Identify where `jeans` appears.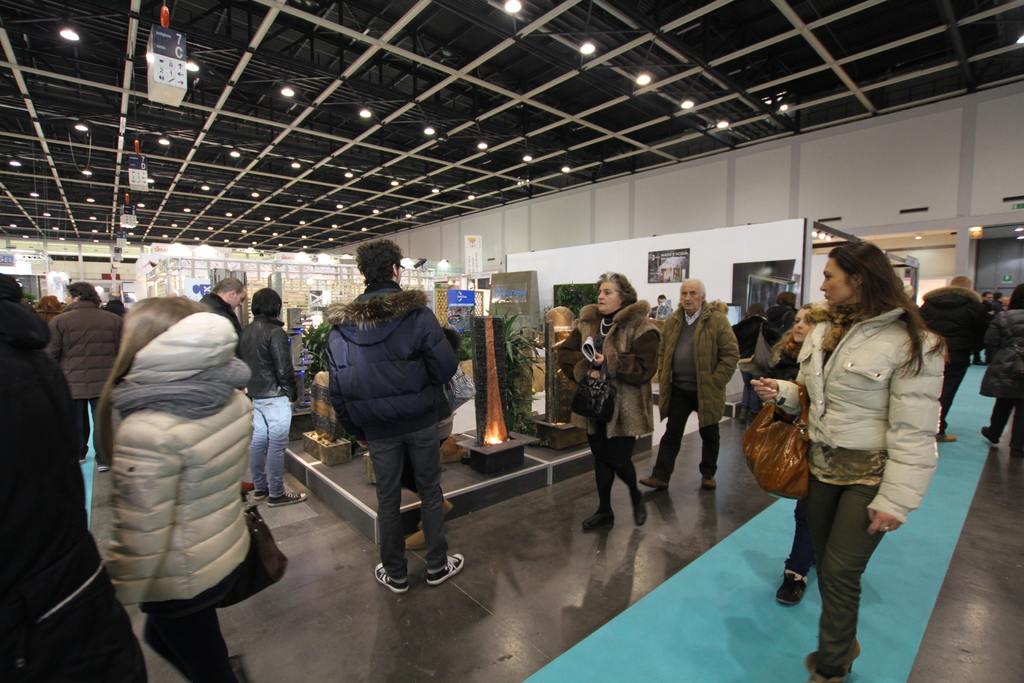
Appears at detection(794, 479, 831, 578).
